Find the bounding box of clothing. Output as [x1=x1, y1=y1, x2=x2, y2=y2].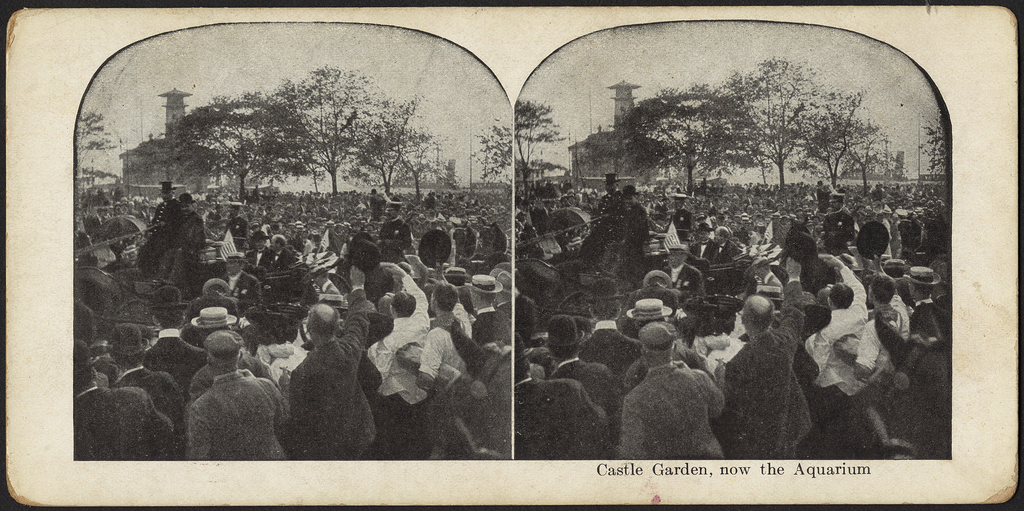
[x1=368, y1=274, x2=429, y2=459].
